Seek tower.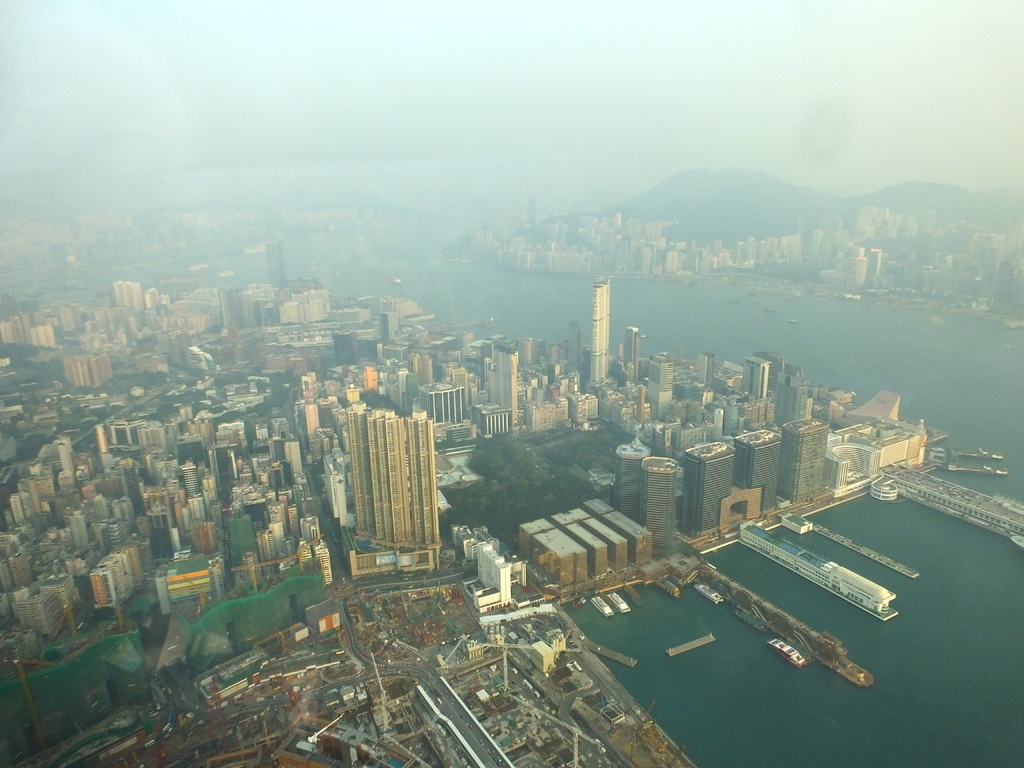
<bbox>317, 396, 452, 577</bbox>.
